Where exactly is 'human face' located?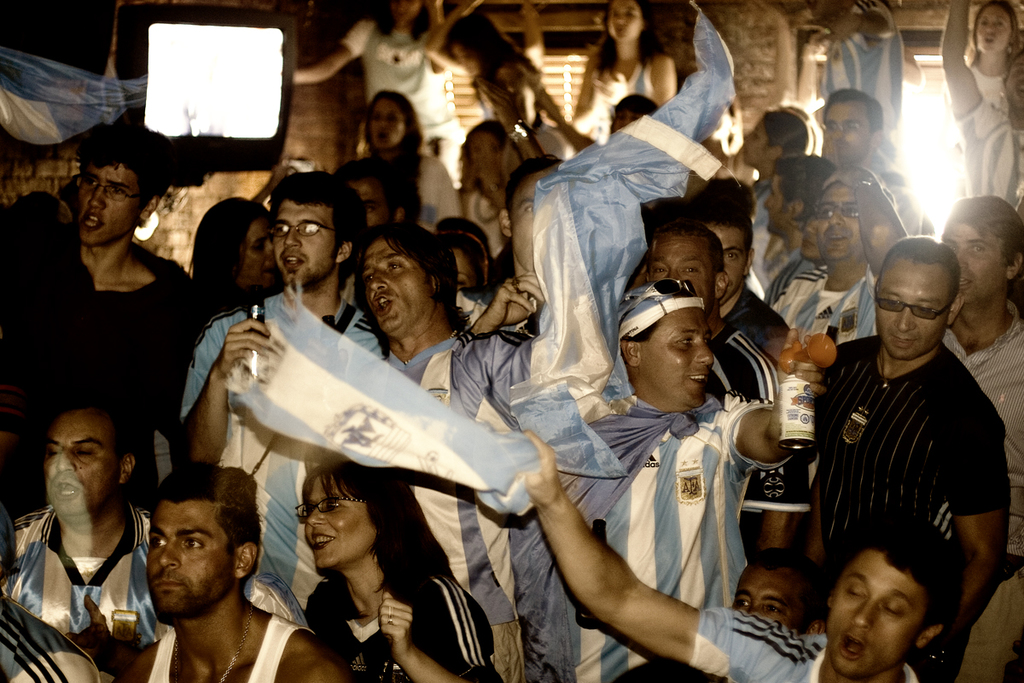
Its bounding box is BBox(975, 3, 1018, 55).
